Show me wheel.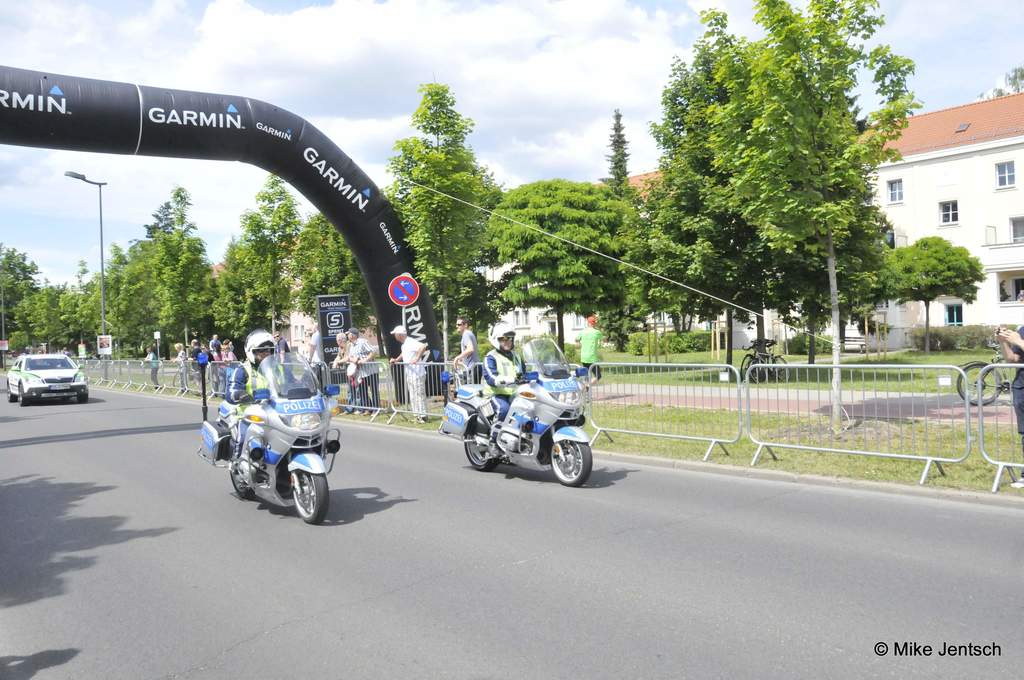
wheel is here: 290/460/330/519.
